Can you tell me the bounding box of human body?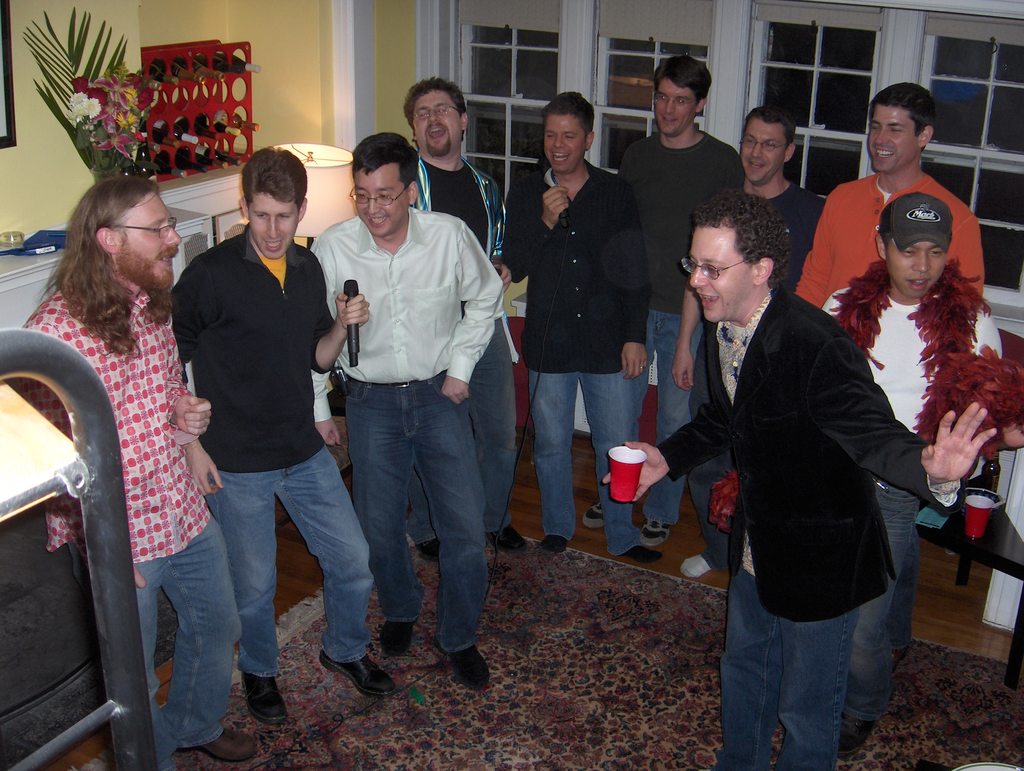
rect(794, 168, 984, 671).
